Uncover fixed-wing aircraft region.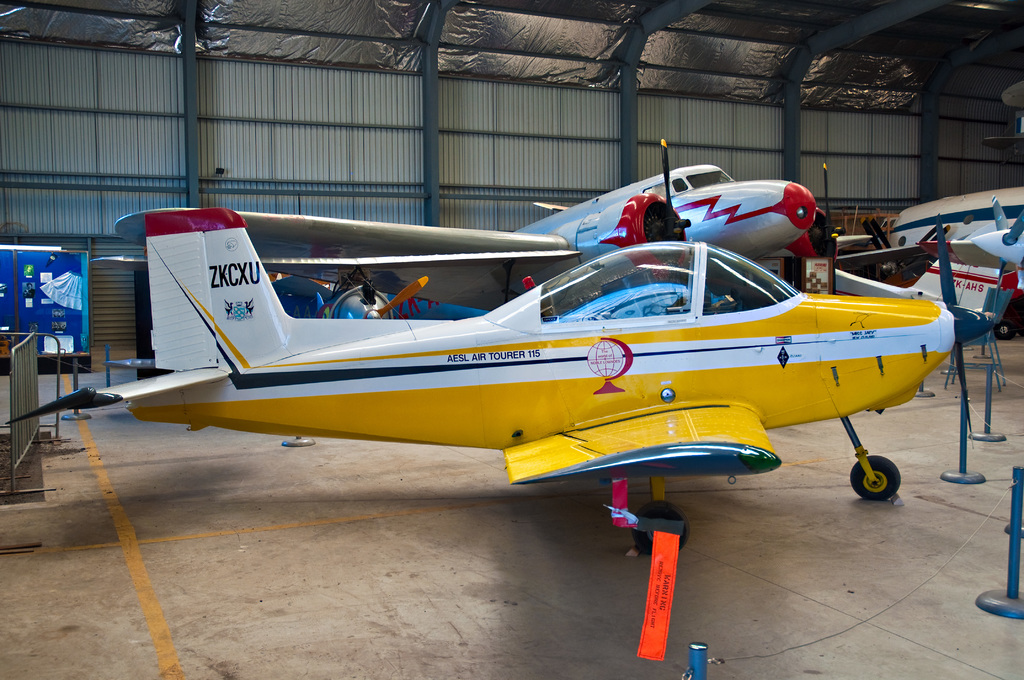
Uncovered: (115, 162, 871, 313).
